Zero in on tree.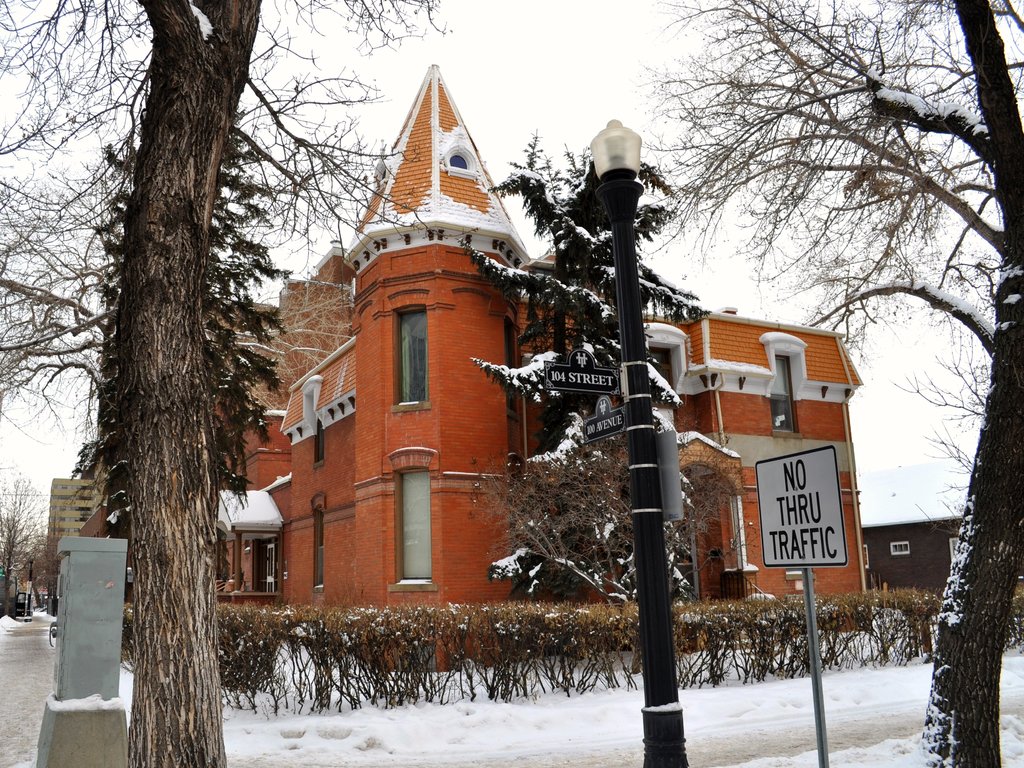
Zeroed in: {"left": 641, "top": 0, "right": 1023, "bottom": 767}.
